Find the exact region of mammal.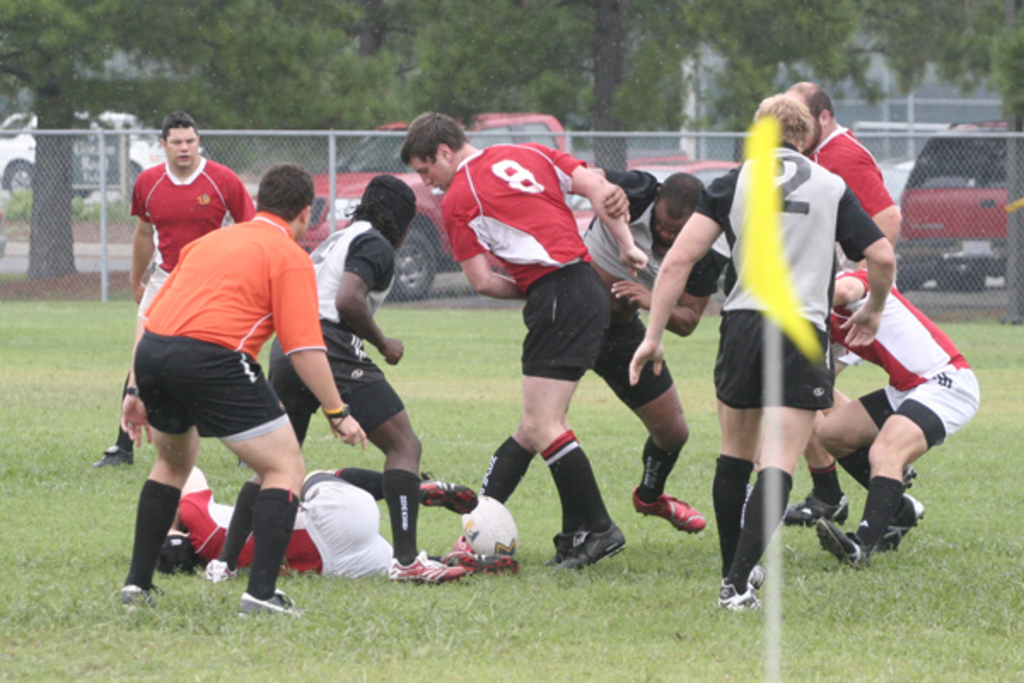
Exact region: {"left": 790, "top": 249, "right": 983, "bottom": 558}.
